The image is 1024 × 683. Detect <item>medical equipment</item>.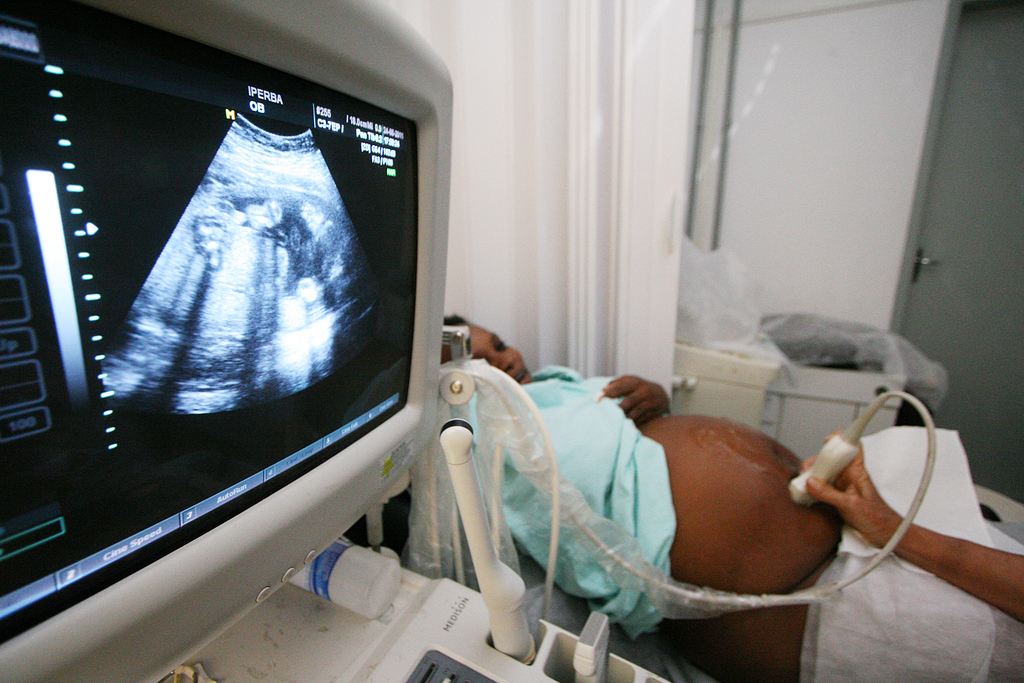
Detection: x1=0 y1=0 x2=1023 y2=682.
